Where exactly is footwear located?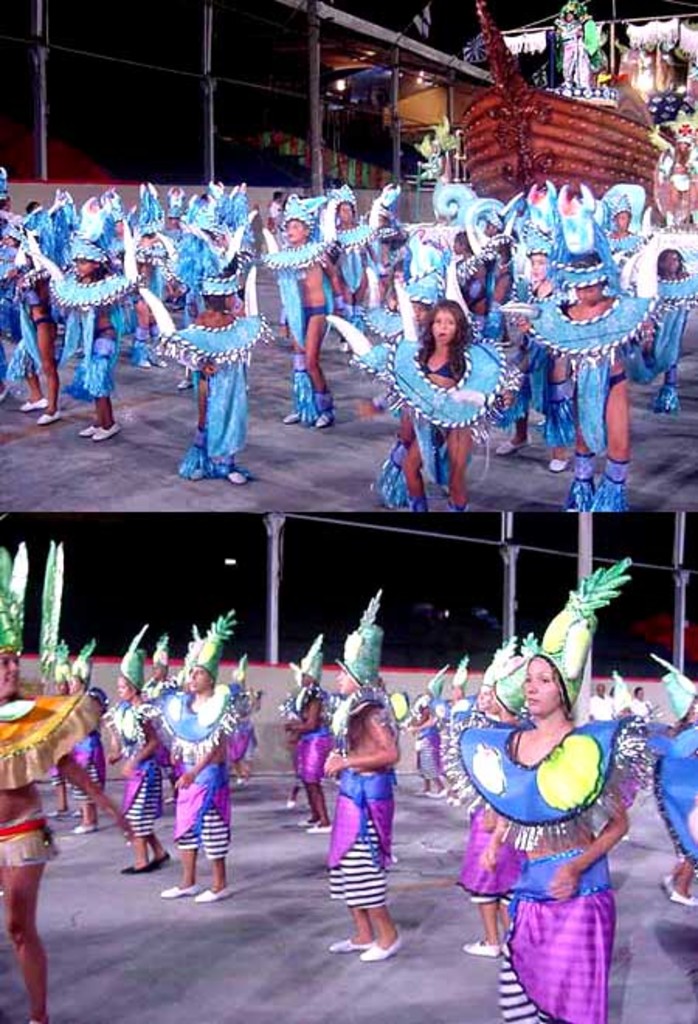
Its bounding box is <box>20,393,50,406</box>.
